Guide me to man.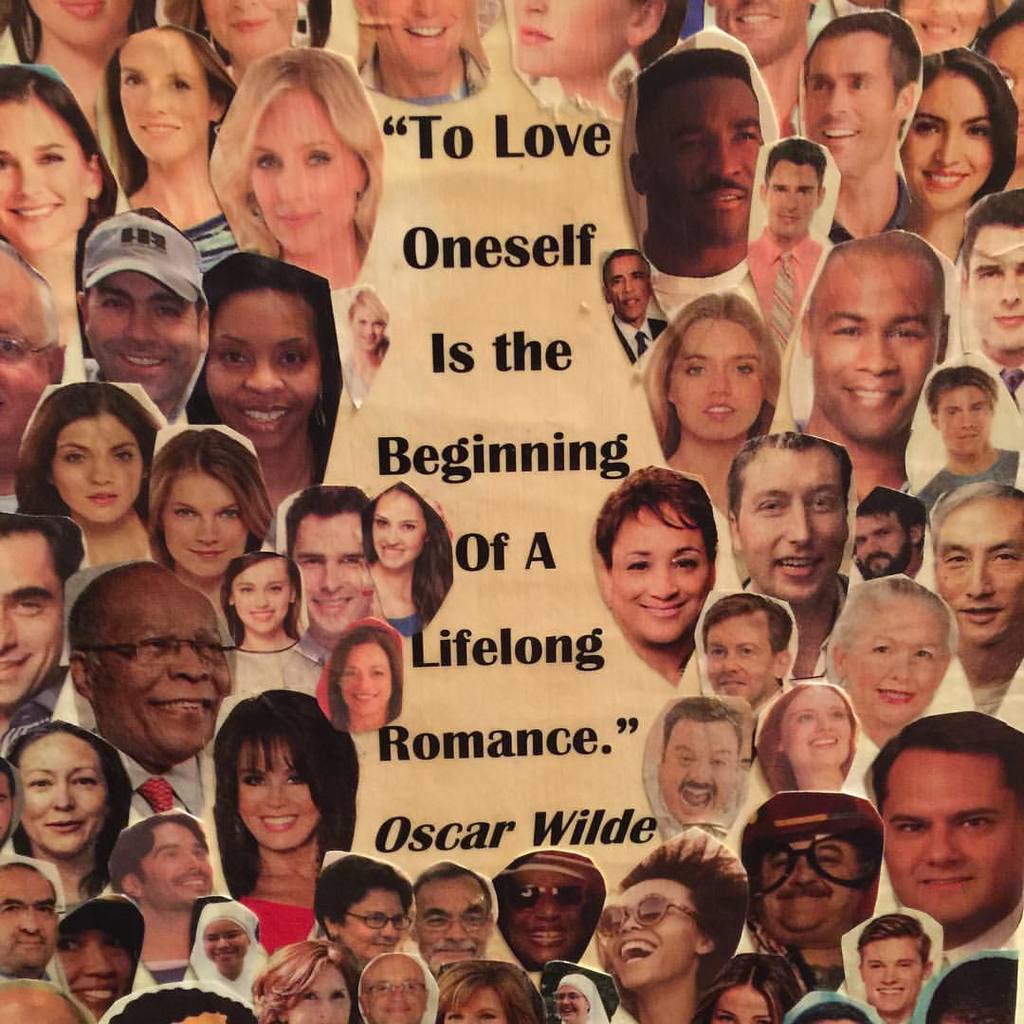
Guidance: region(963, 185, 1023, 404).
